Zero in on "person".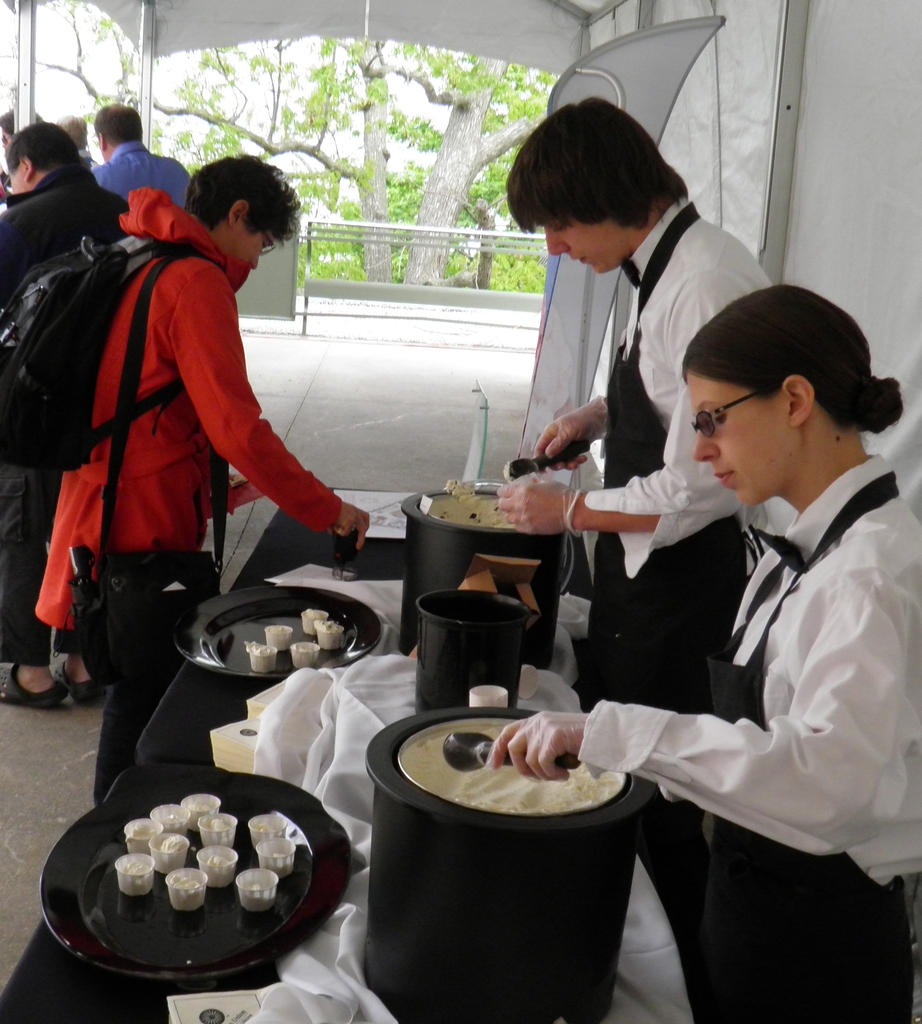
Zeroed in: 0, 130, 129, 693.
